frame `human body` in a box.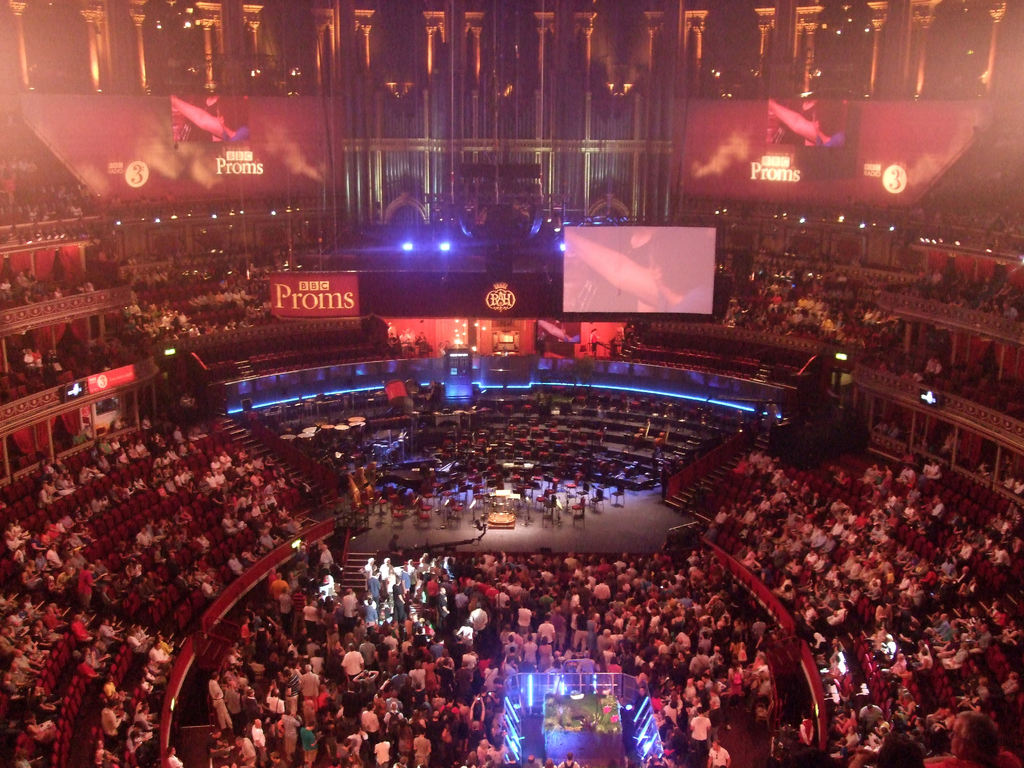
<bbox>106, 609, 124, 627</bbox>.
